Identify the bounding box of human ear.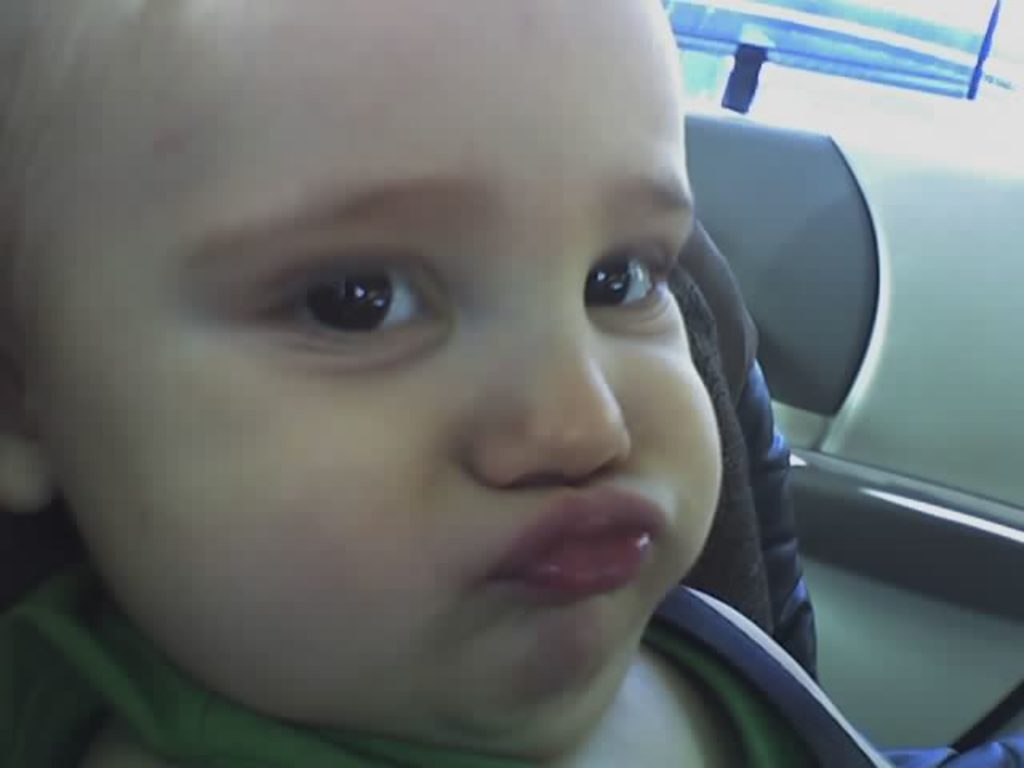
<region>0, 382, 42, 507</region>.
